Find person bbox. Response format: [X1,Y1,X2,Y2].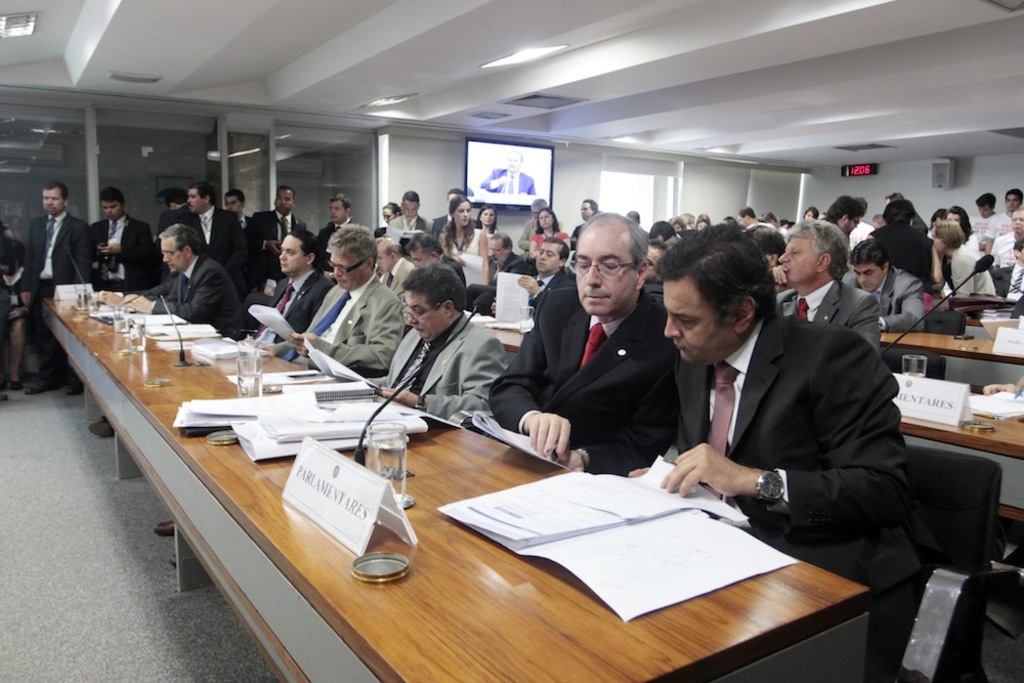
[92,223,243,436].
